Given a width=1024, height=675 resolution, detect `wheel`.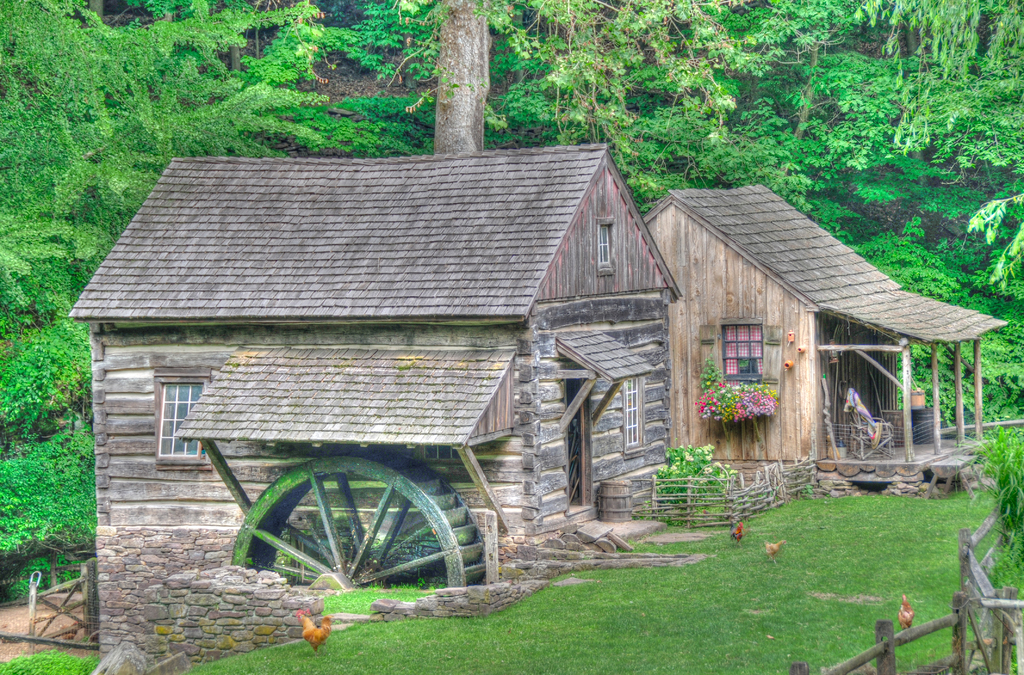
(x1=223, y1=449, x2=495, y2=592).
